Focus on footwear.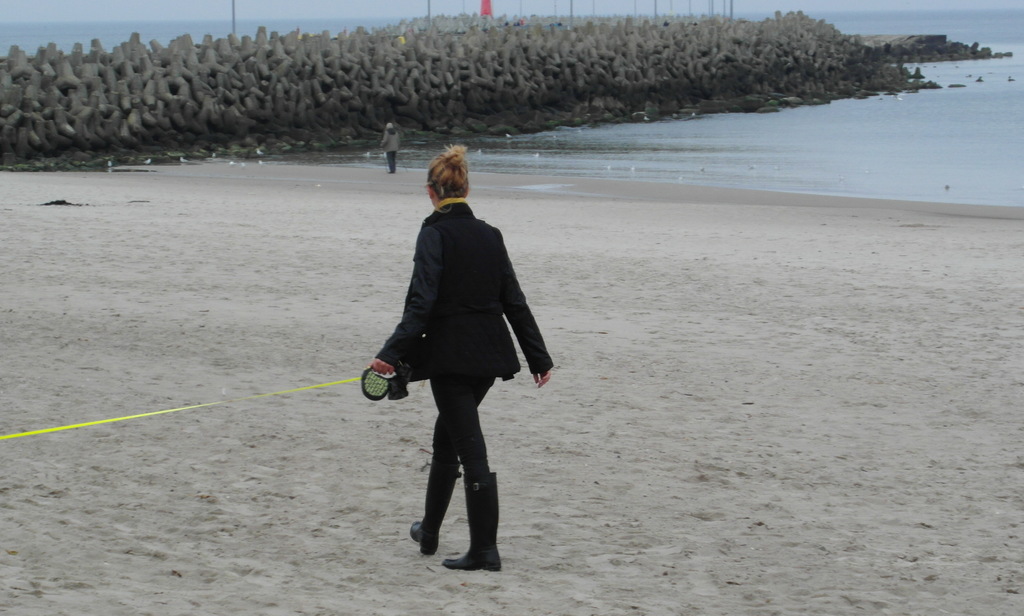
Focused at l=408, t=469, r=458, b=556.
